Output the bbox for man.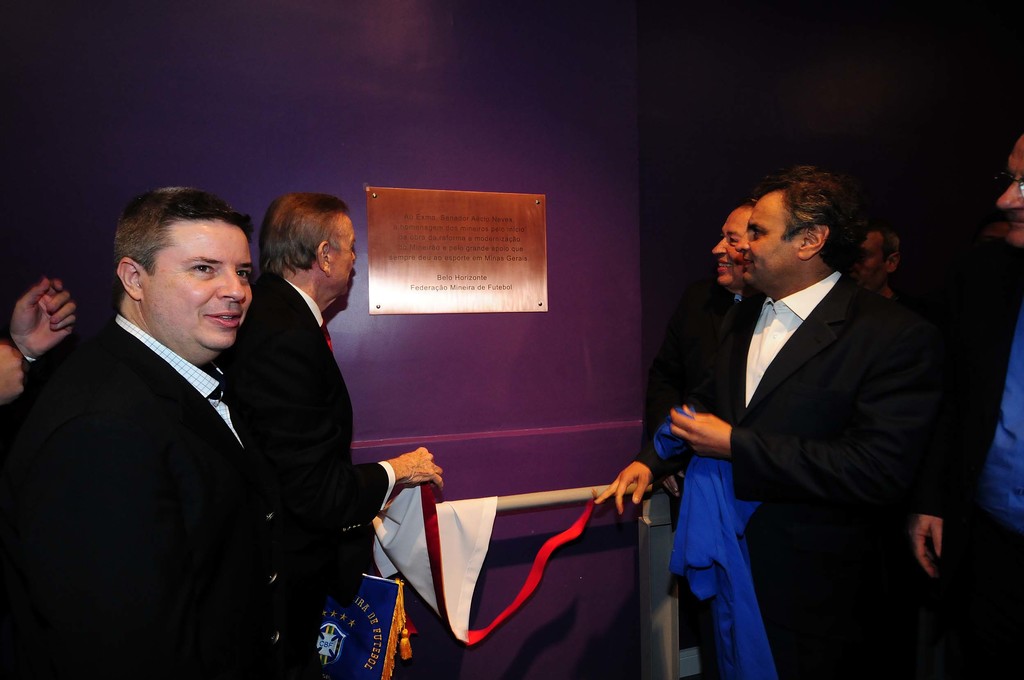
238,191,442,679.
